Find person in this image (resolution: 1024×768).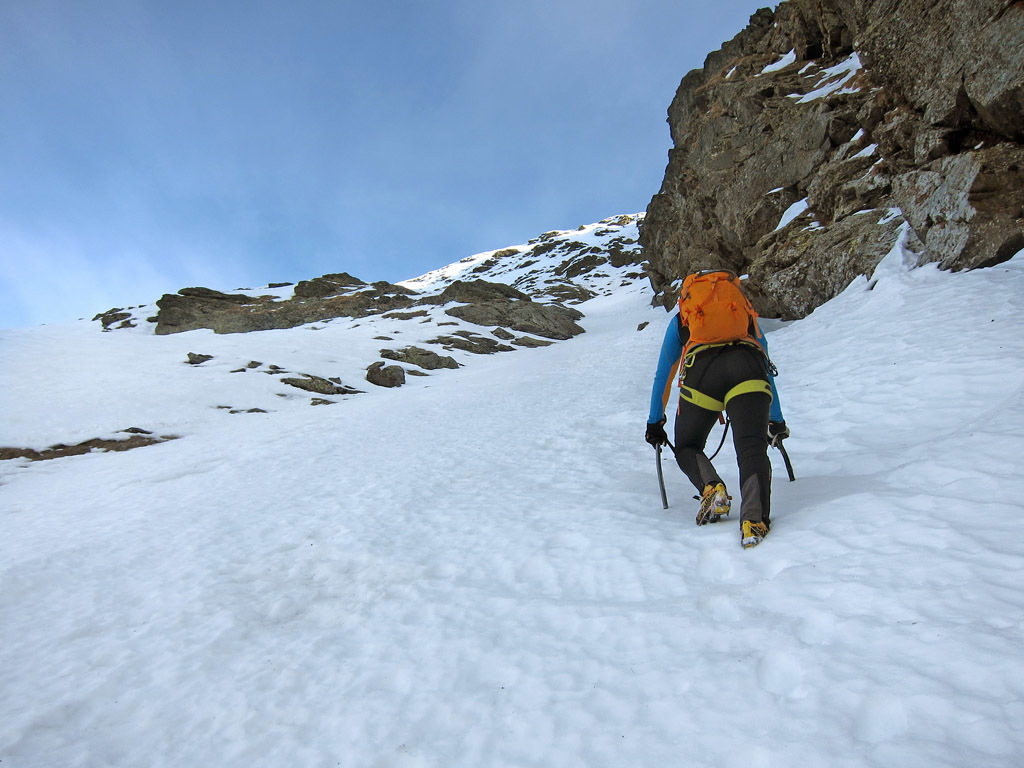
(left=647, top=269, right=795, bottom=559).
